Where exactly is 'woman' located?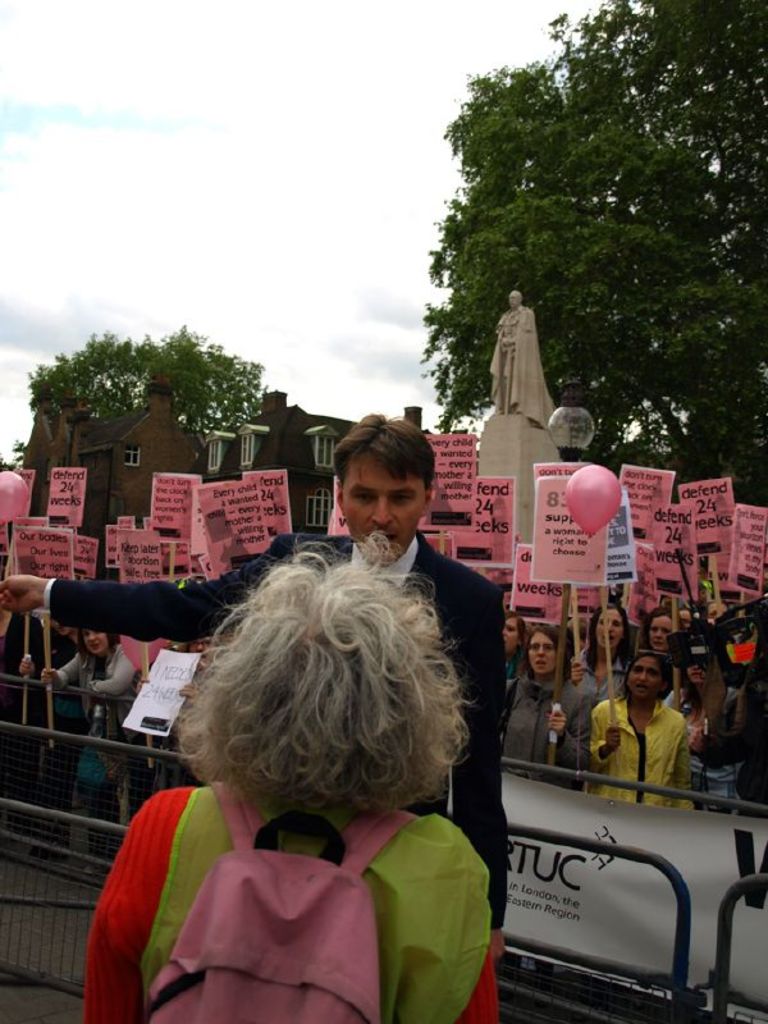
Its bounding box is 502:621:585:785.
